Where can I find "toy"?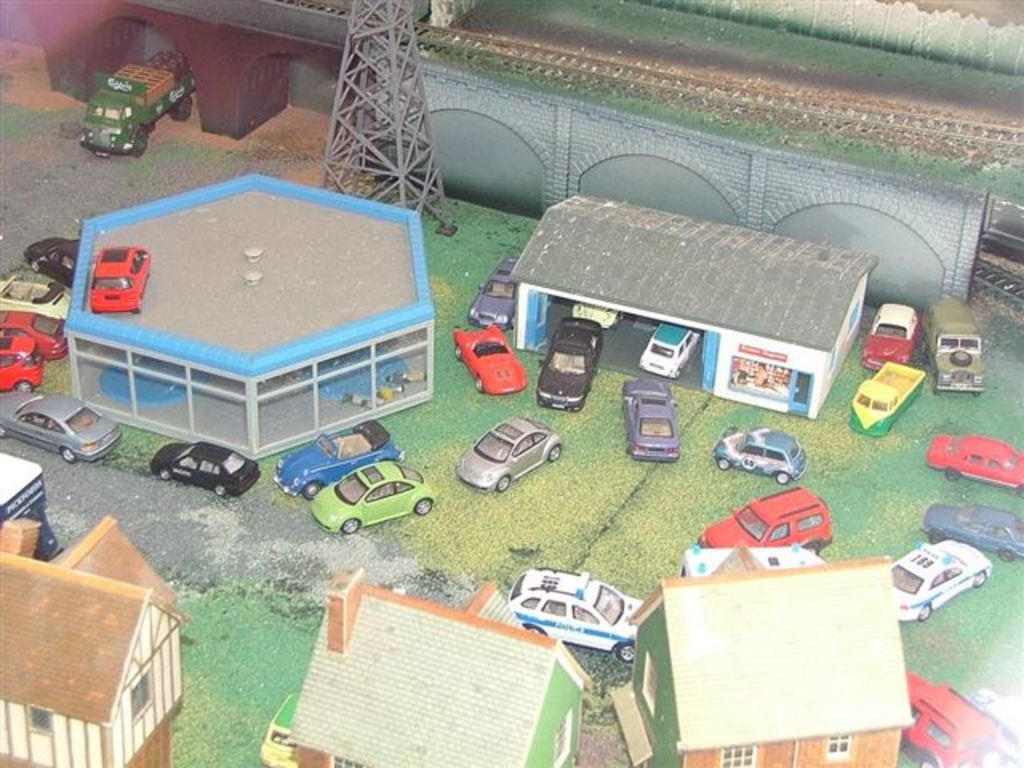
You can find it at [left=568, top=302, right=621, bottom=328].
